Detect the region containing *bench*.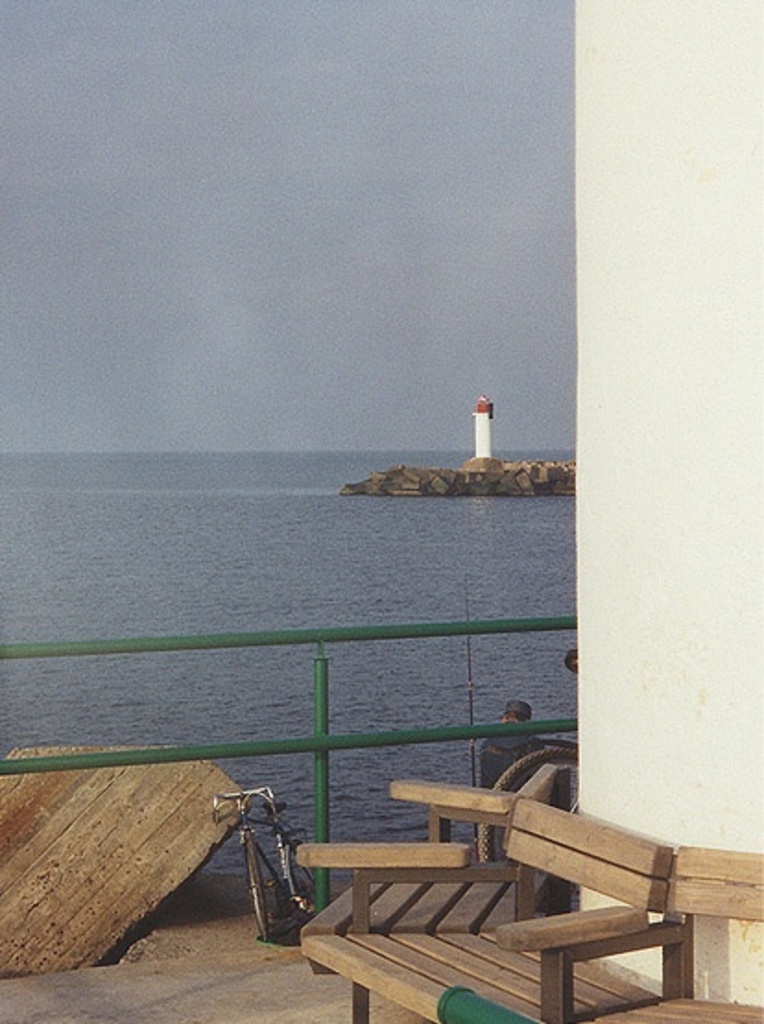
rect(293, 760, 554, 978).
